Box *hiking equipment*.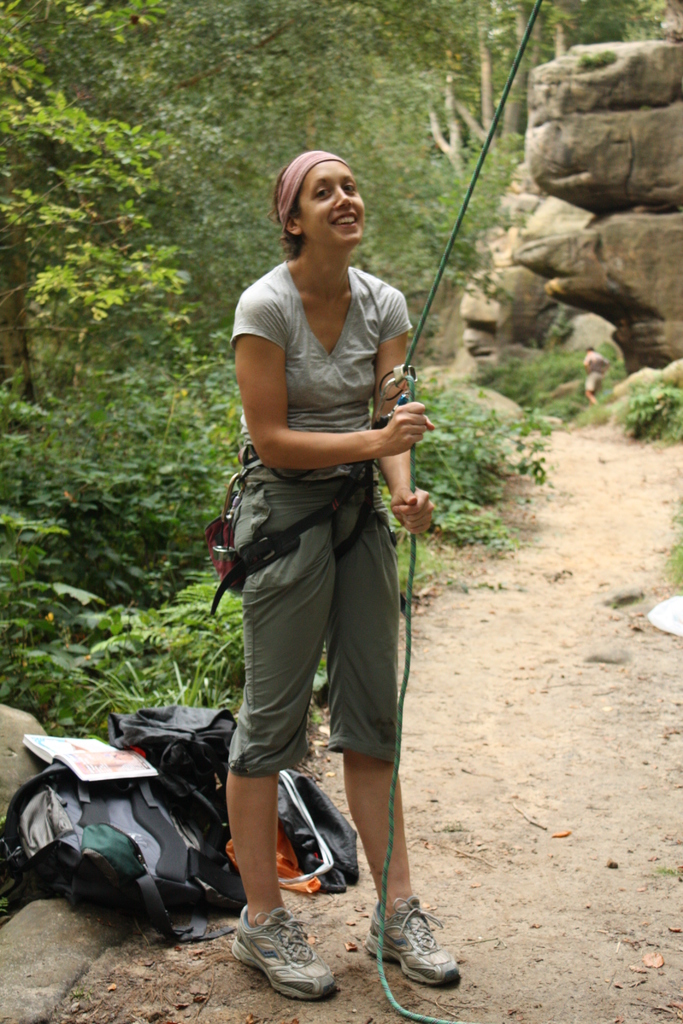
103:692:361:899.
